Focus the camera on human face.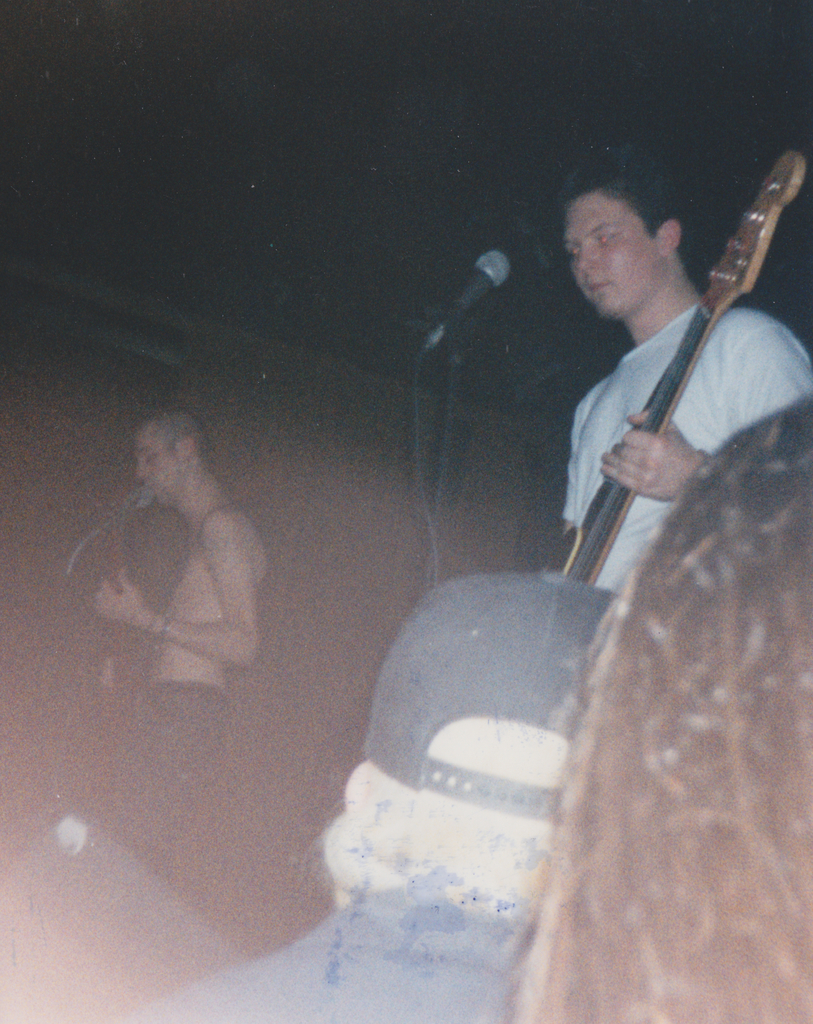
Focus region: rect(134, 433, 180, 506).
